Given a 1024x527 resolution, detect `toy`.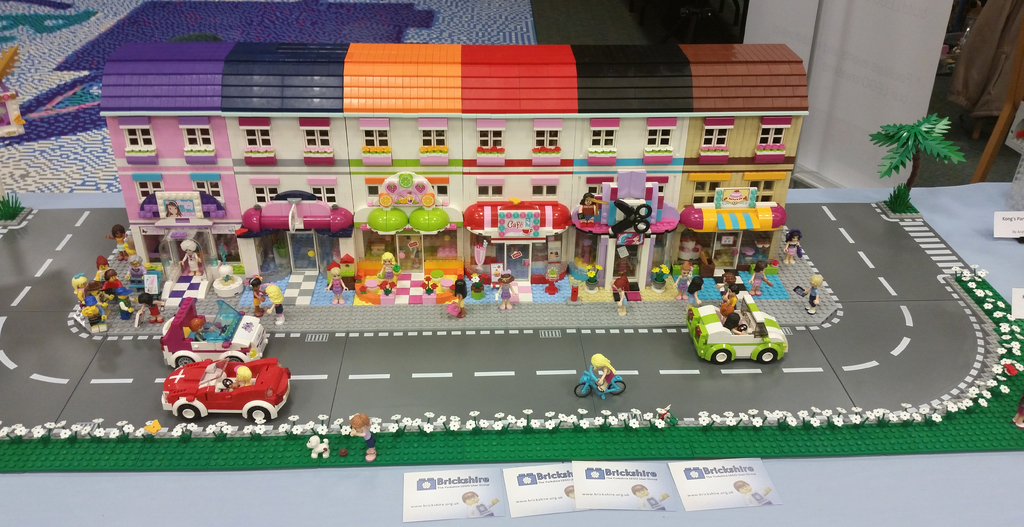
[735, 478, 775, 508].
